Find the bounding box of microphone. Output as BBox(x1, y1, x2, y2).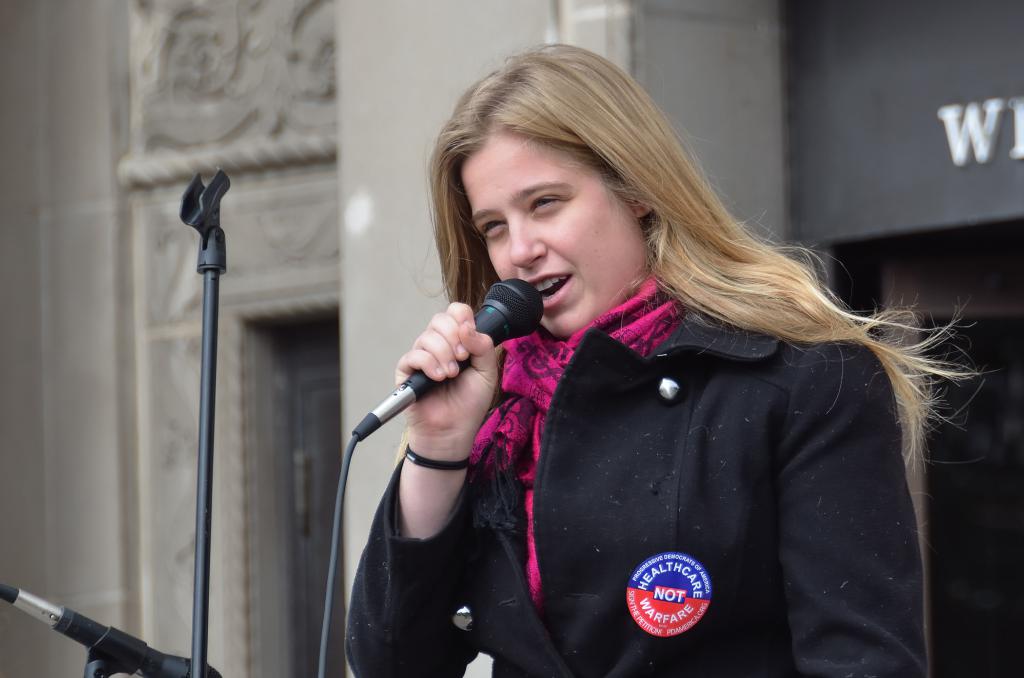
BBox(0, 587, 242, 677).
